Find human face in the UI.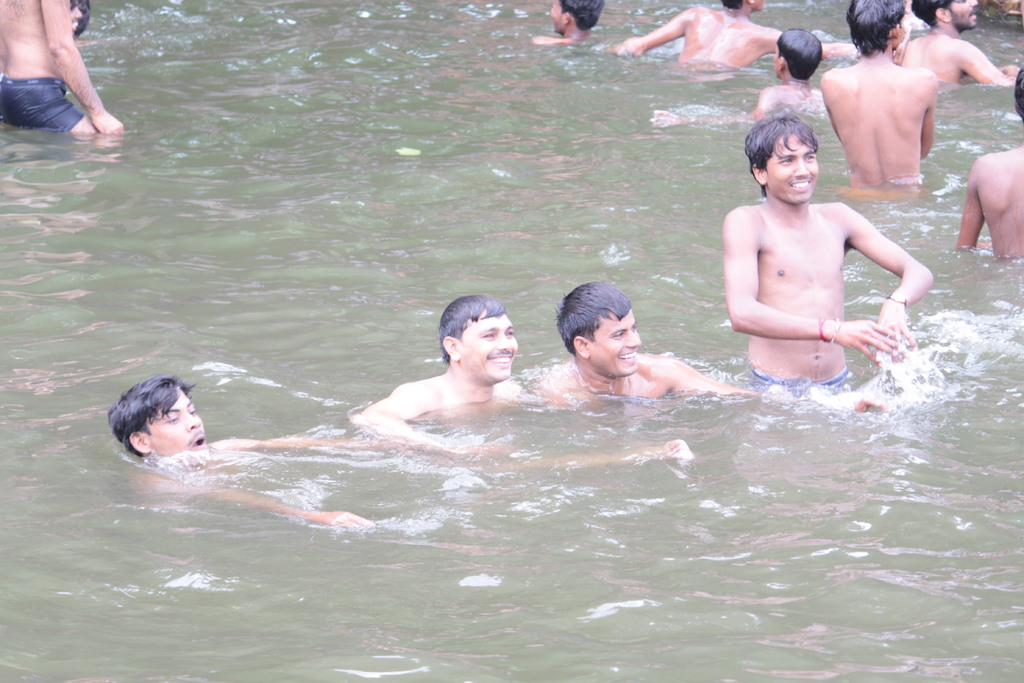
UI element at [x1=943, y1=0, x2=977, y2=26].
